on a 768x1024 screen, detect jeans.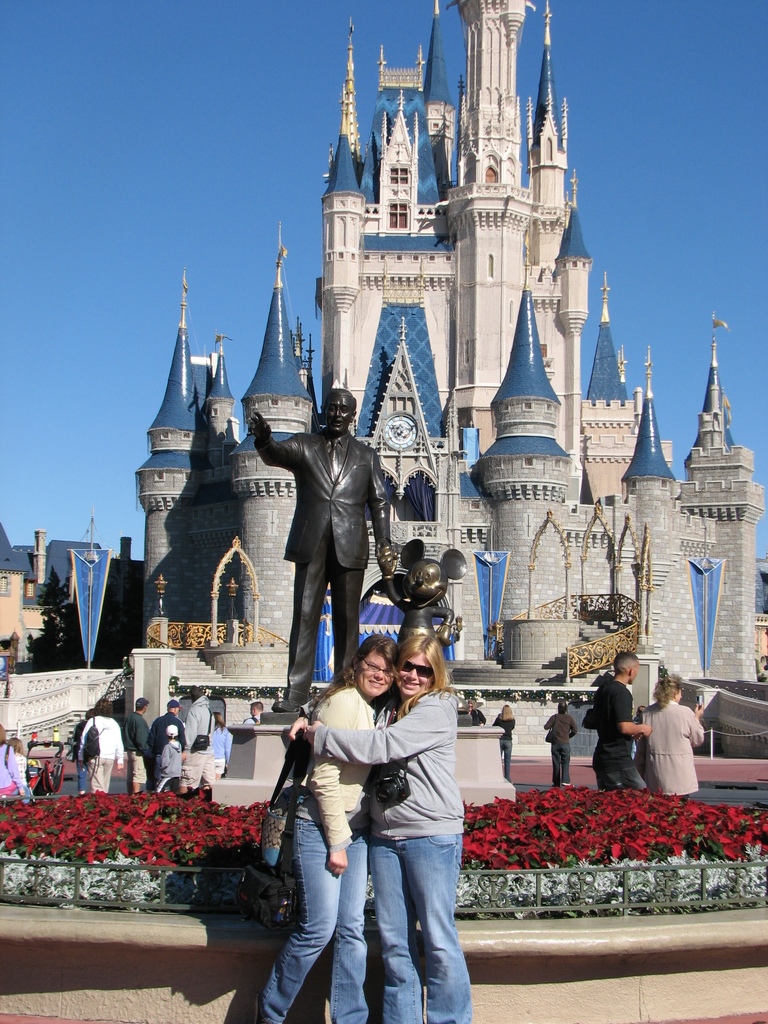
554,745,575,785.
